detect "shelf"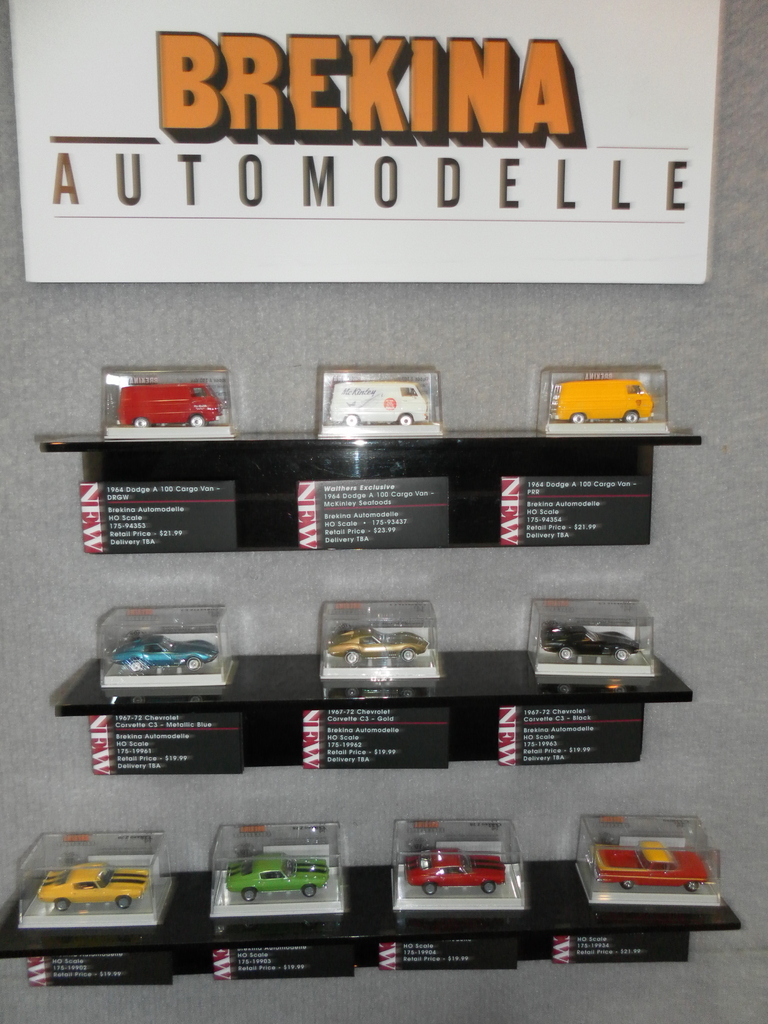
<bbox>0, 852, 746, 987</bbox>
